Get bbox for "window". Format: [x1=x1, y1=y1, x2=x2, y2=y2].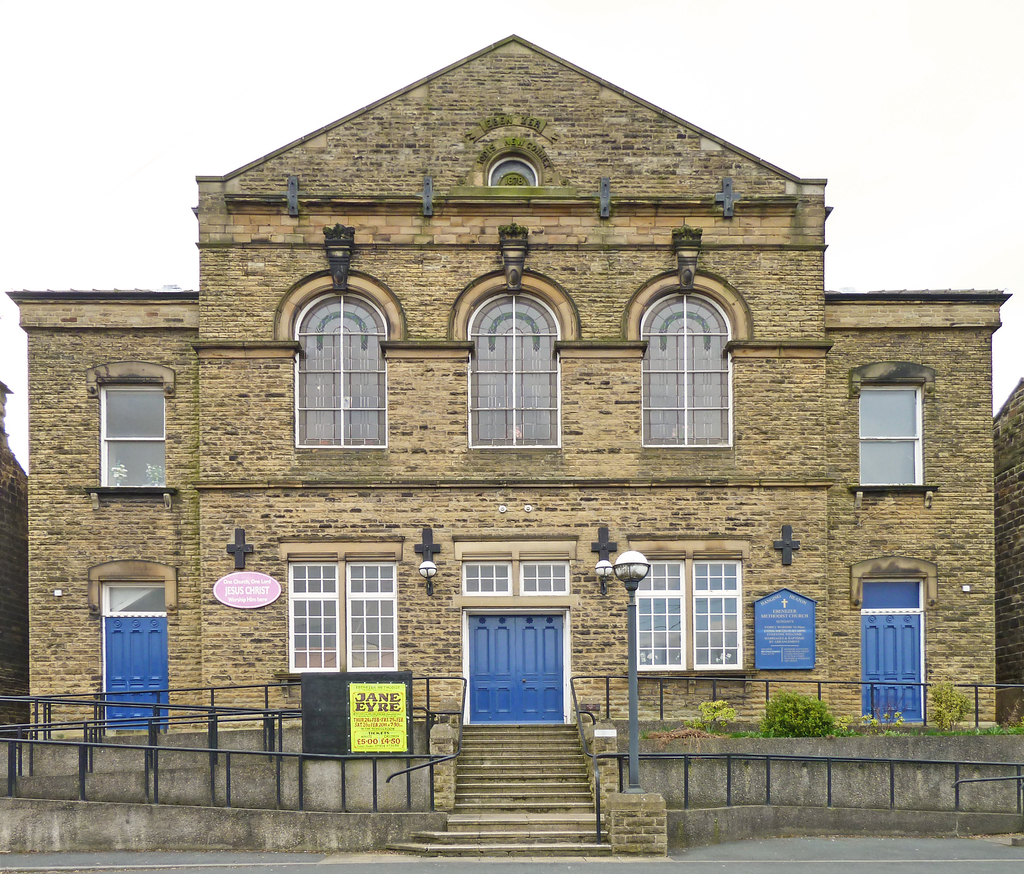
[x1=637, y1=551, x2=748, y2=678].
